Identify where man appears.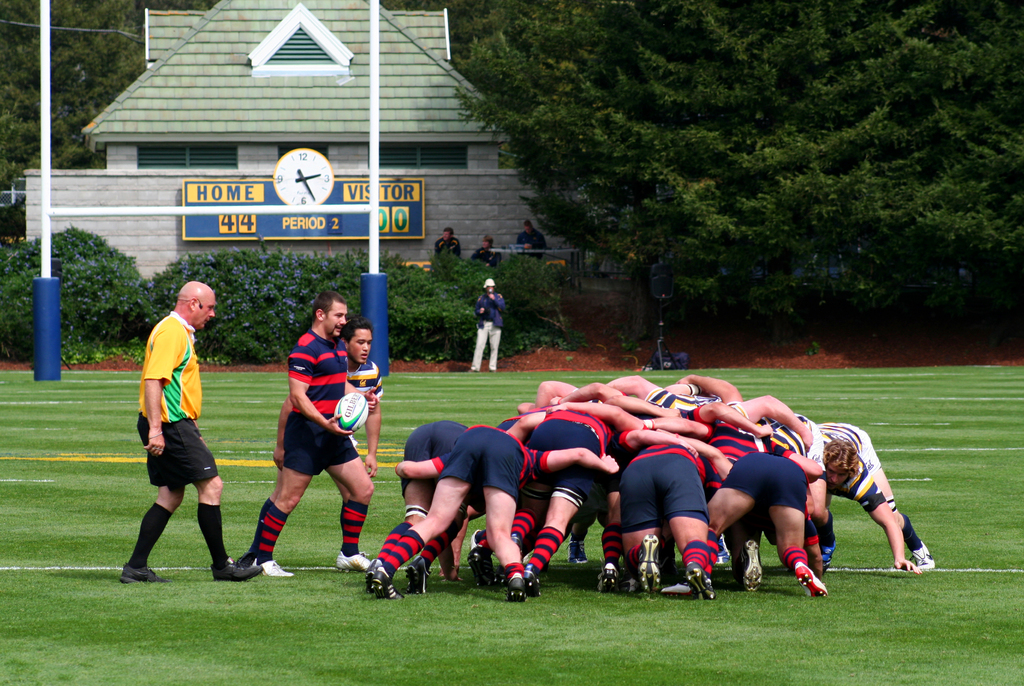
Appears at rect(519, 219, 551, 265).
